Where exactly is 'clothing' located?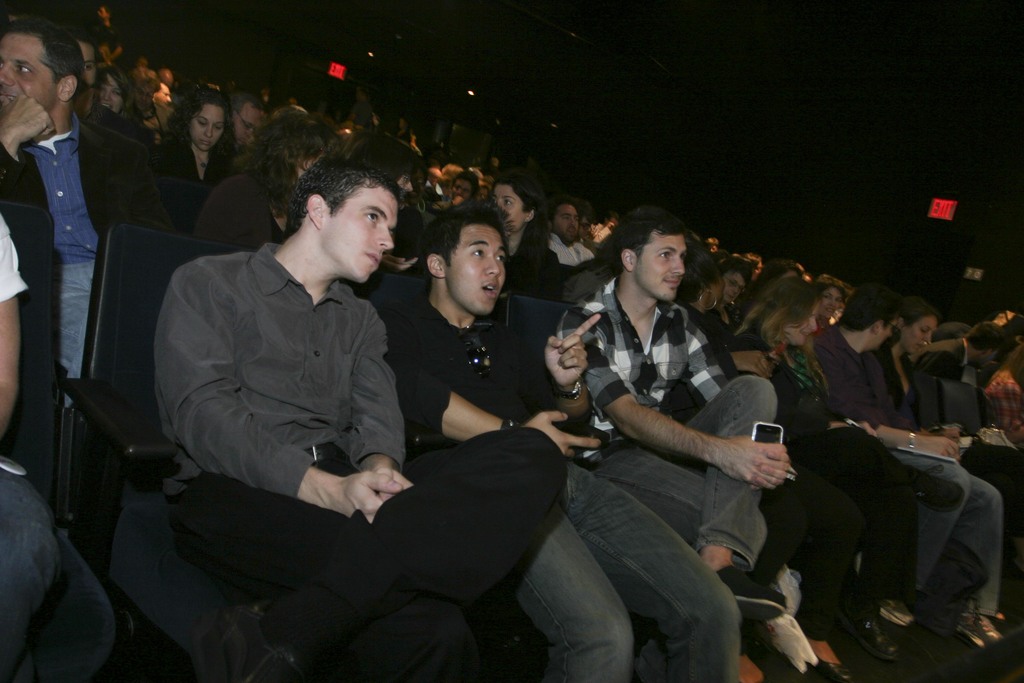
Its bounding box is <region>172, 147, 210, 186</region>.
